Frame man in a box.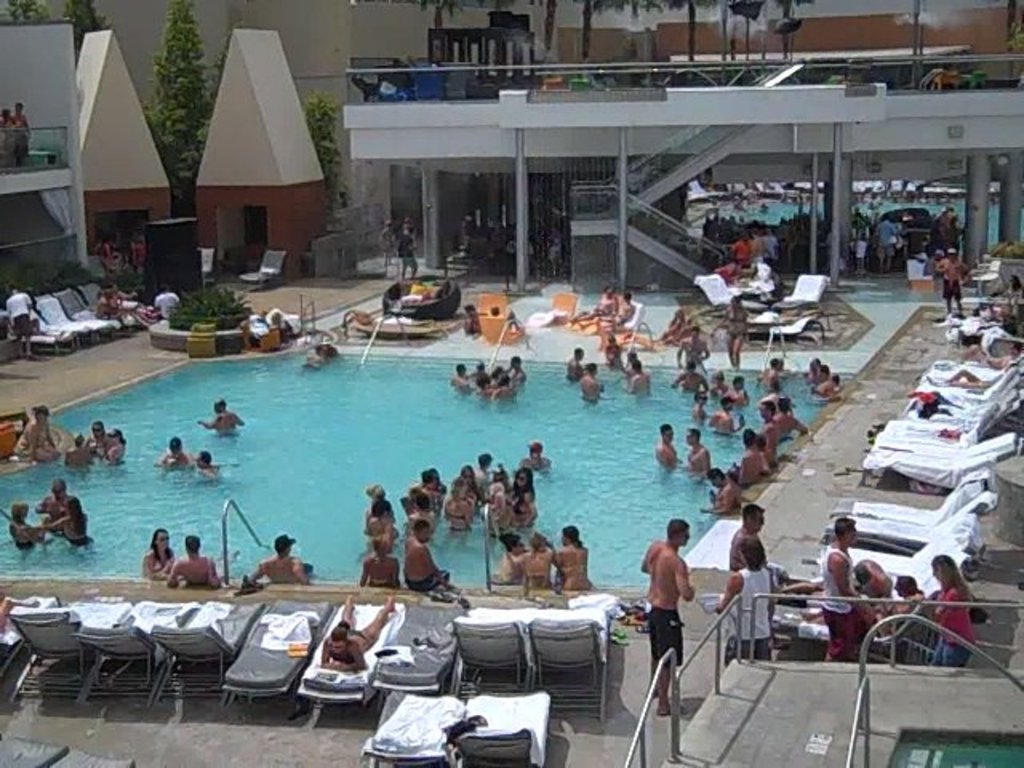
select_region(720, 368, 752, 408).
